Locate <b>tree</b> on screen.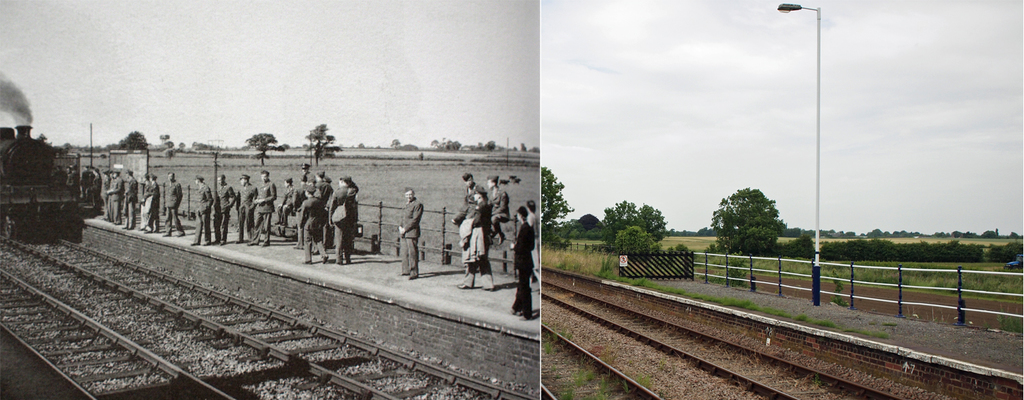
On screen at bbox=[711, 184, 784, 260].
